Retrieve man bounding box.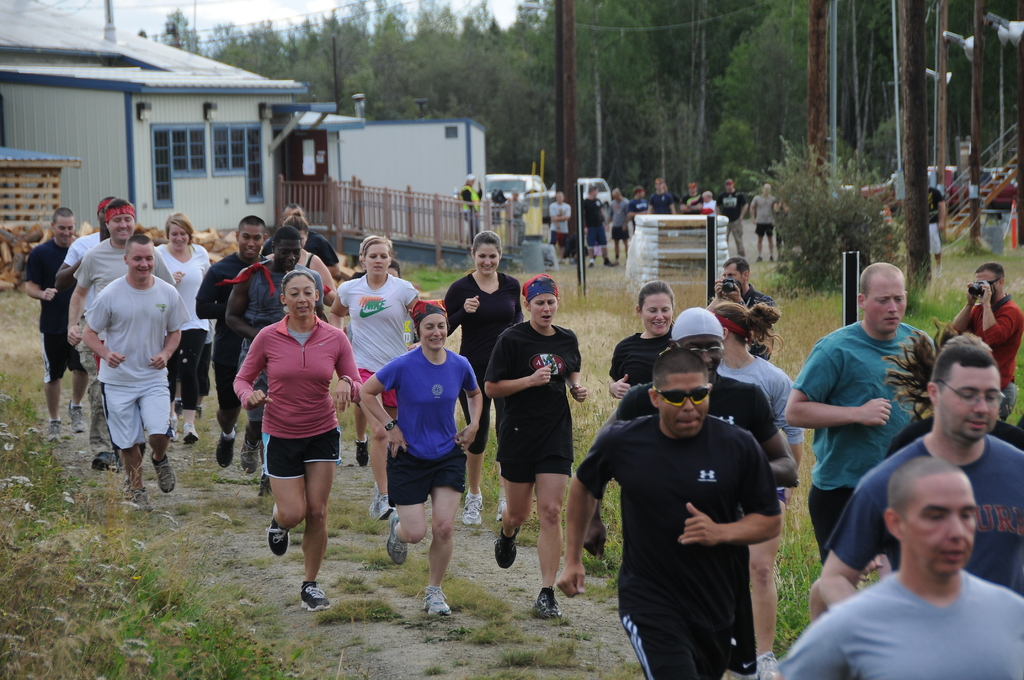
Bounding box: (716, 174, 748, 253).
